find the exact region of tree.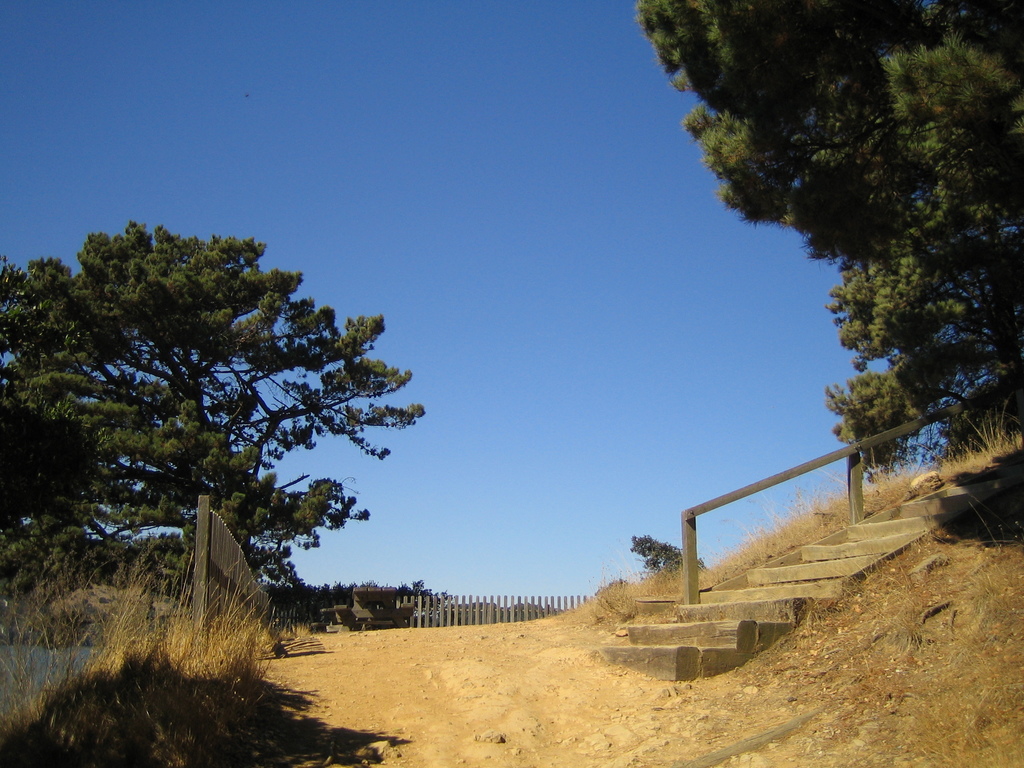
Exact region: bbox=[3, 220, 425, 603].
